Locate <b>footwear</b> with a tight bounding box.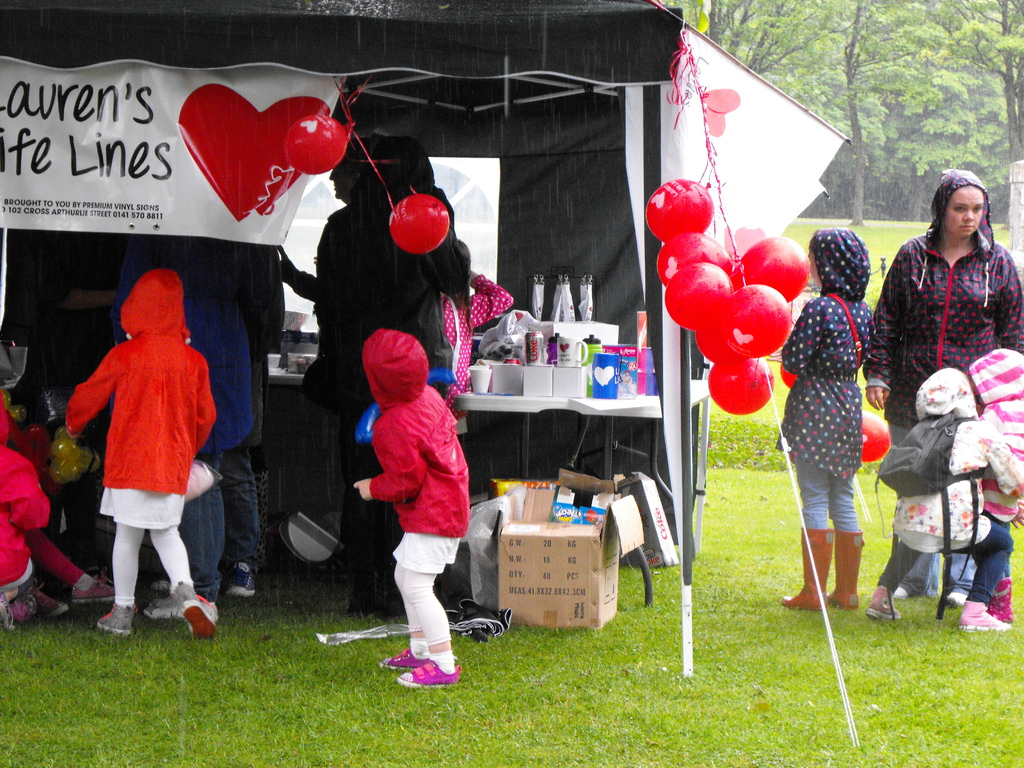
Rect(382, 647, 429, 676).
